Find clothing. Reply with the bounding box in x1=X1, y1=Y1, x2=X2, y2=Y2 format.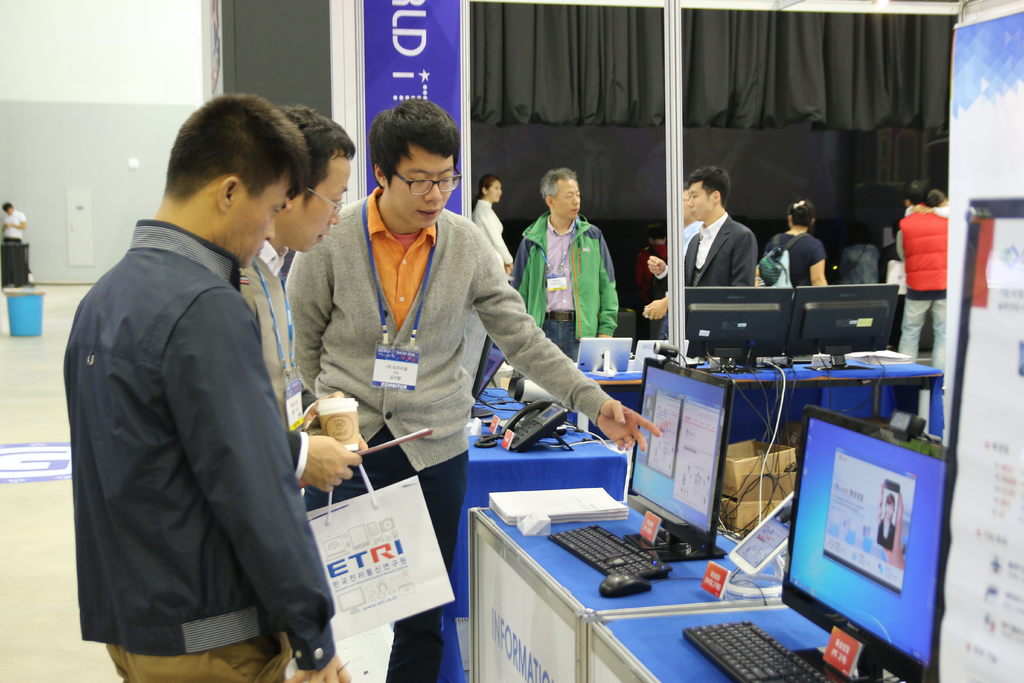
x1=473, y1=197, x2=511, y2=388.
